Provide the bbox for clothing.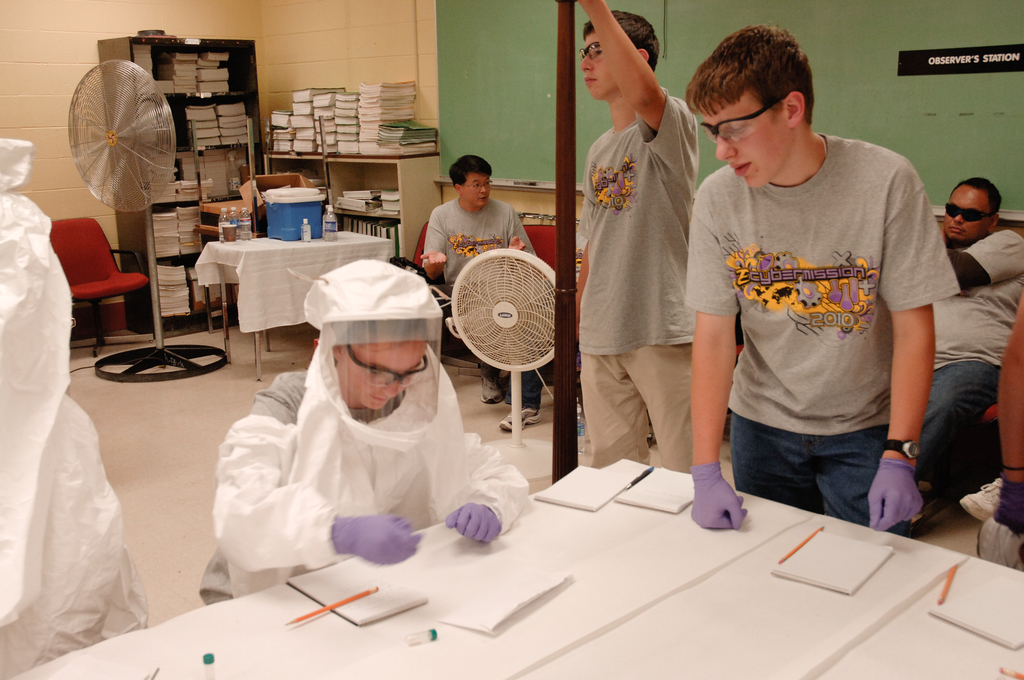
l=203, t=287, r=527, b=585.
